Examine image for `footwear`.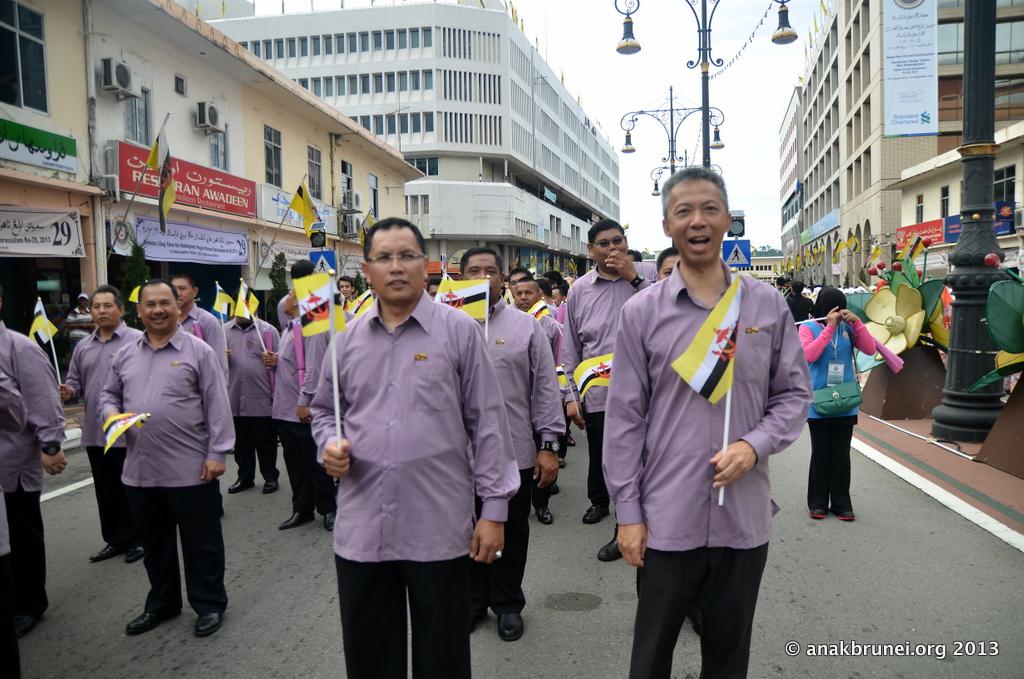
Examination result: left=553, top=480, right=561, bottom=495.
